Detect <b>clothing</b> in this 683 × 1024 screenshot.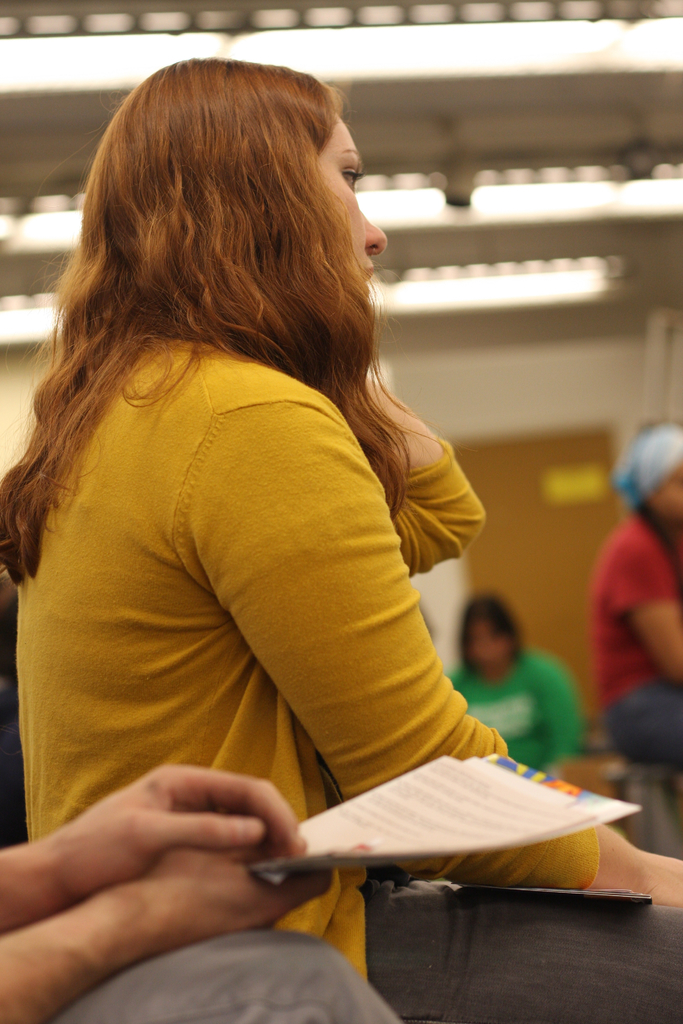
Detection: [left=43, top=929, right=402, bottom=1023].
